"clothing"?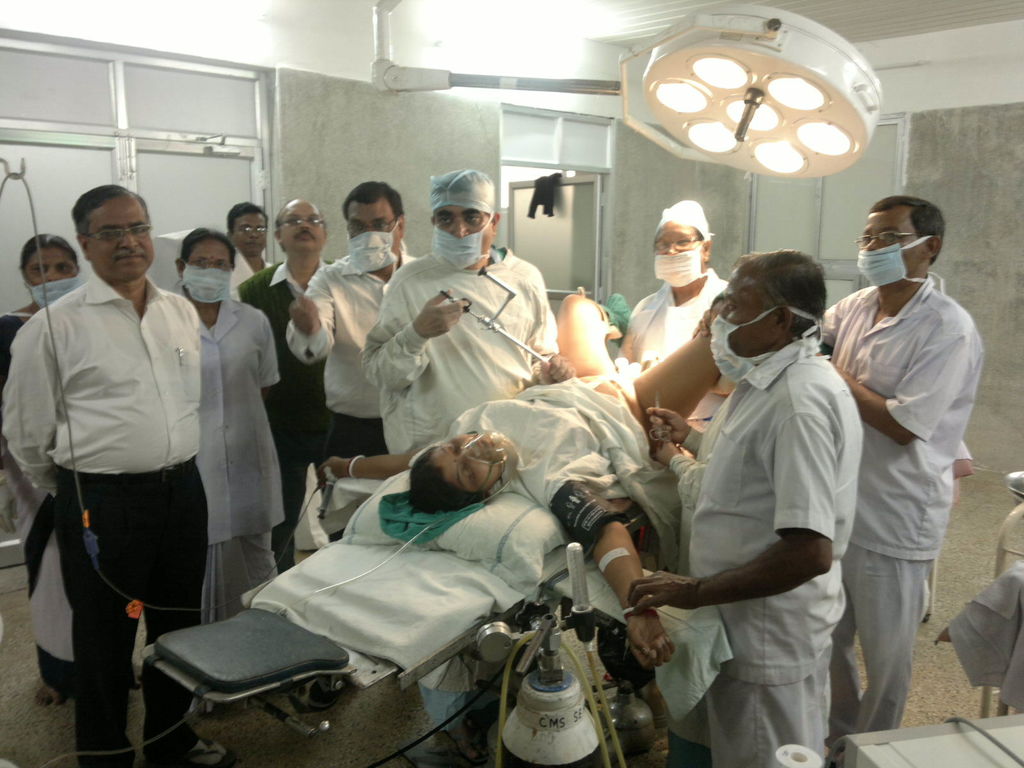
Rect(193, 291, 282, 626)
